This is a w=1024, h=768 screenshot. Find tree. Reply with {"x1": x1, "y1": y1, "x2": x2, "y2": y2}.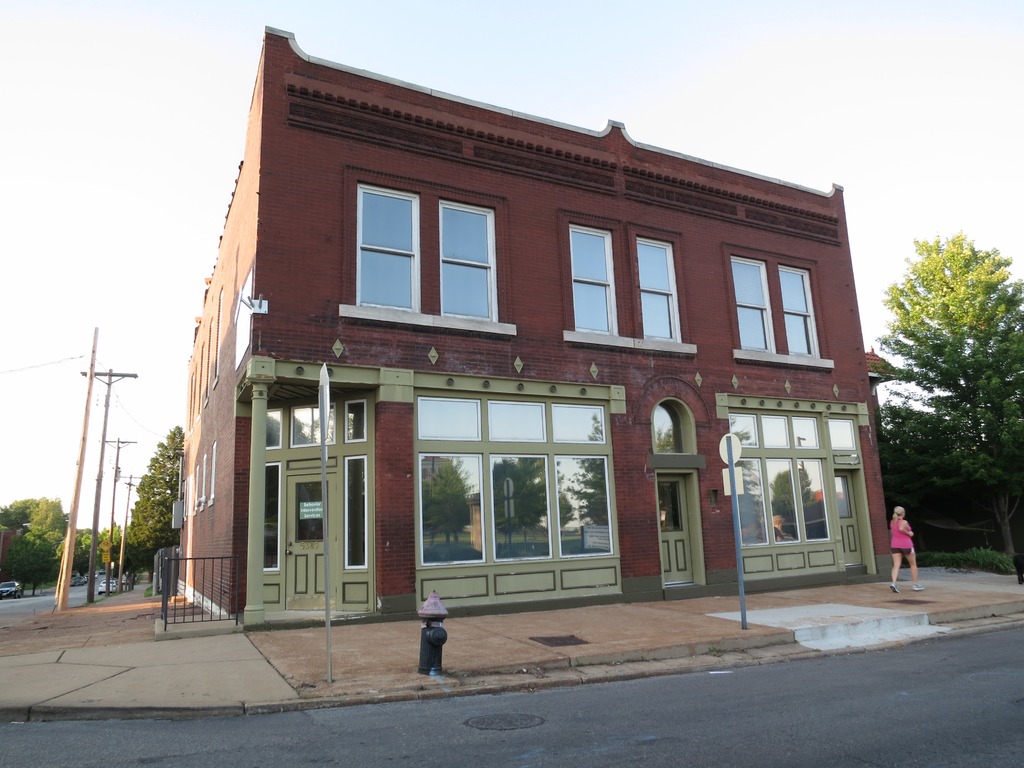
{"x1": 873, "y1": 229, "x2": 1023, "y2": 570}.
